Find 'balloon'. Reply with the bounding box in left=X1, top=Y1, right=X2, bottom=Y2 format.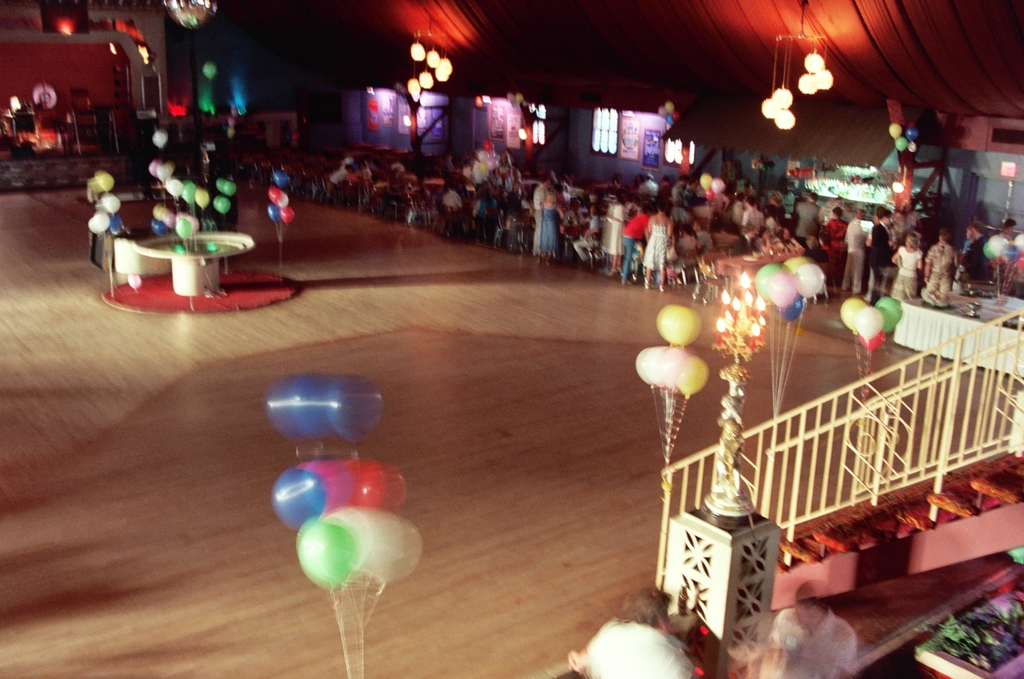
left=126, top=272, right=144, bottom=289.
